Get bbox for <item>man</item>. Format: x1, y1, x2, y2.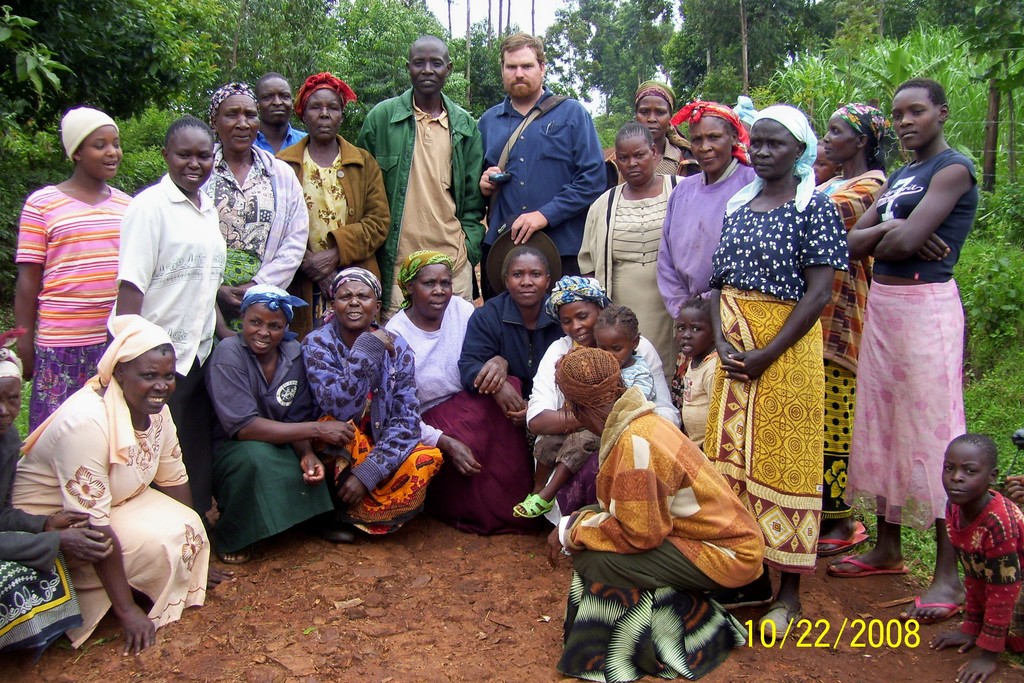
354, 35, 484, 329.
